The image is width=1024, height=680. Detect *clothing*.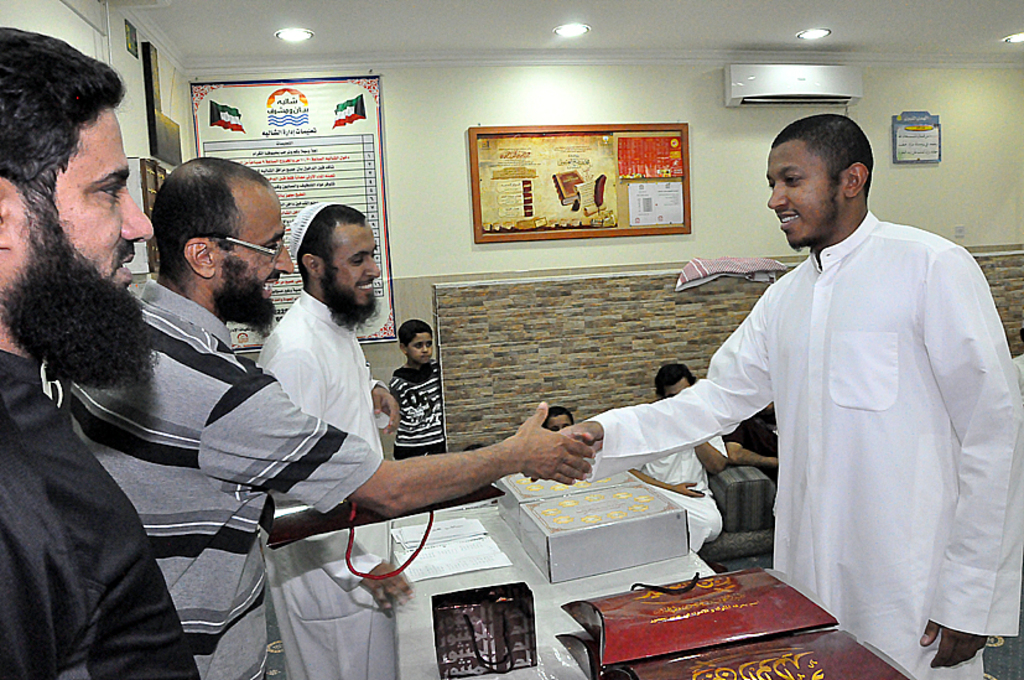
Detection: x1=73 y1=275 x2=380 y2=679.
